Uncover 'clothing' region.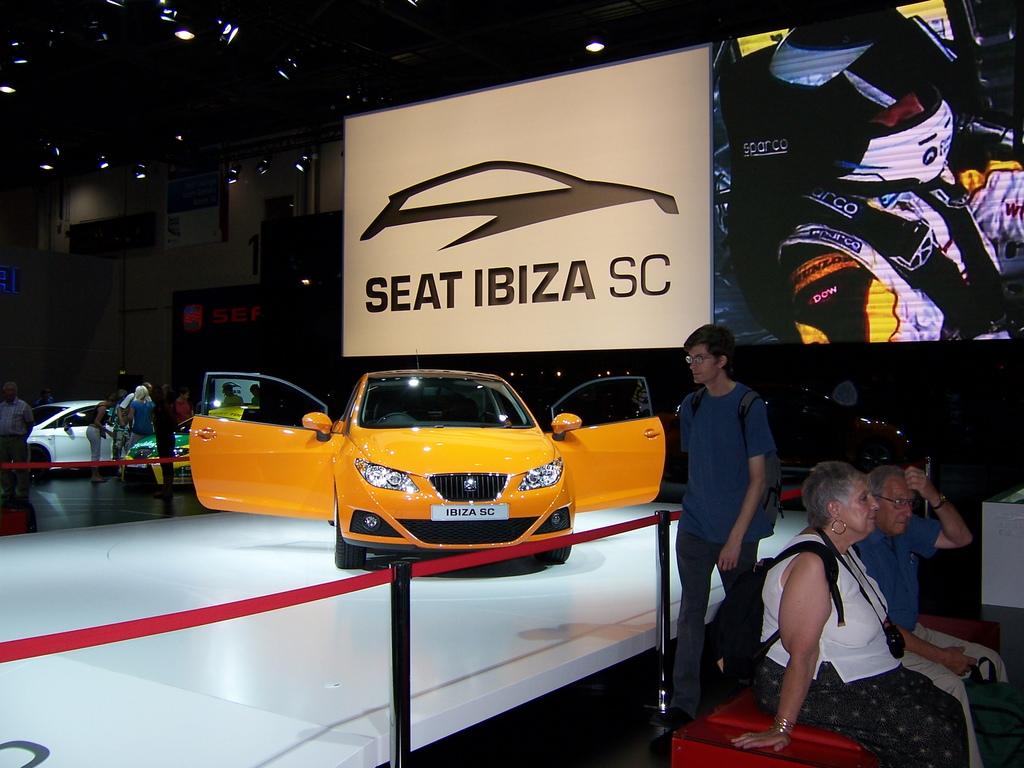
Uncovered: locate(675, 348, 786, 652).
